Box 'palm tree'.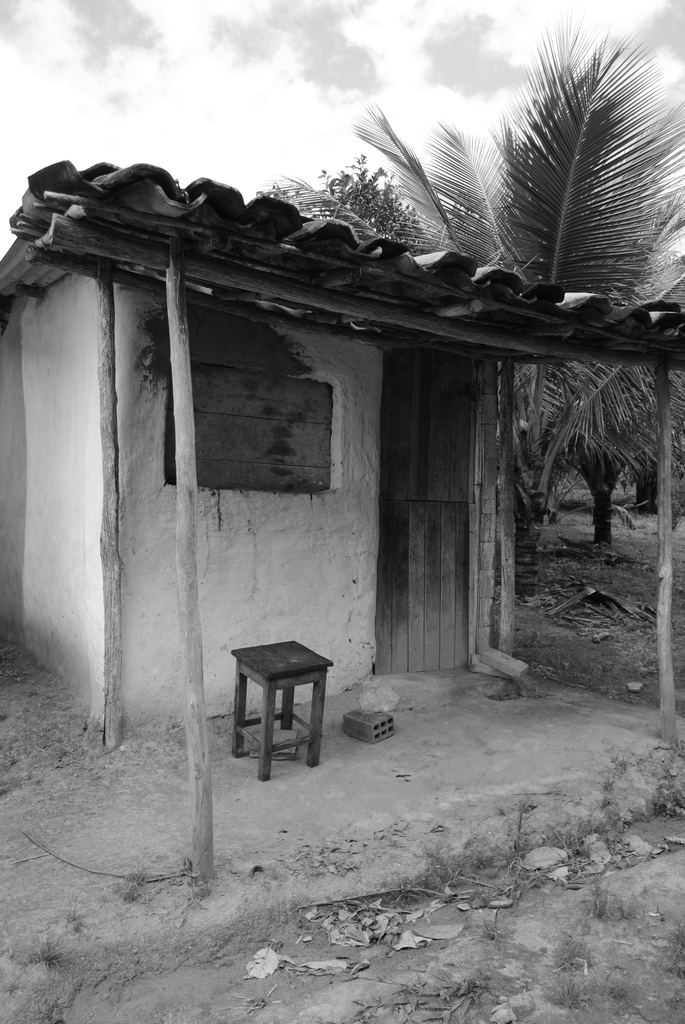
box(260, 18, 684, 531).
